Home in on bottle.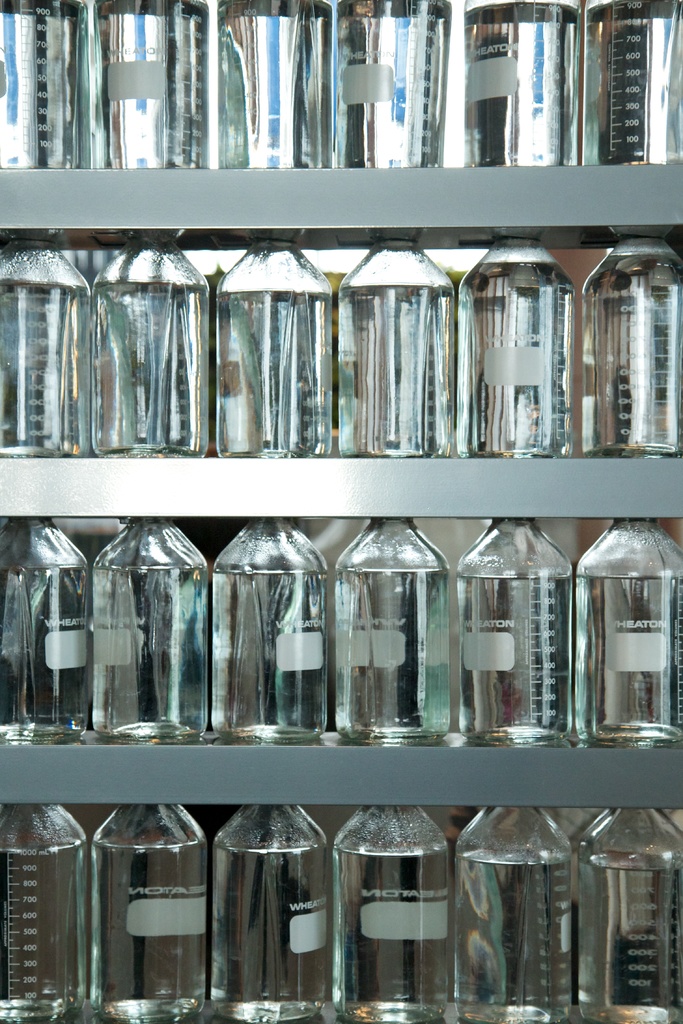
Homed in at <region>580, 230, 682, 458</region>.
